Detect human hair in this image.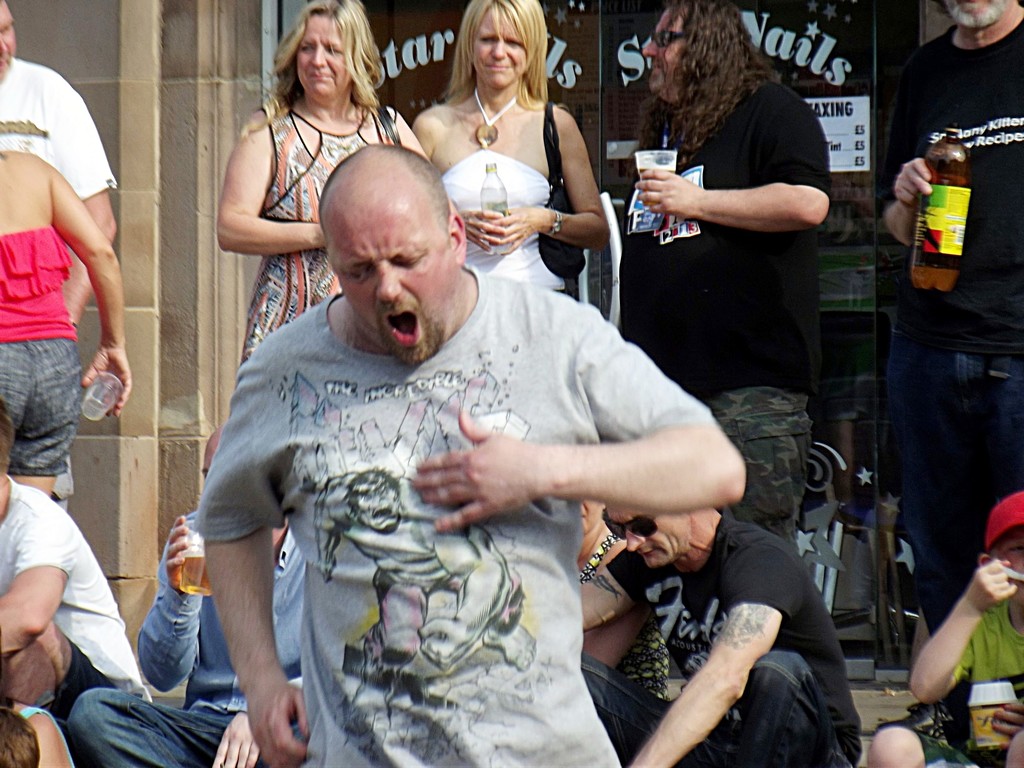
Detection: (259, 10, 367, 121).
